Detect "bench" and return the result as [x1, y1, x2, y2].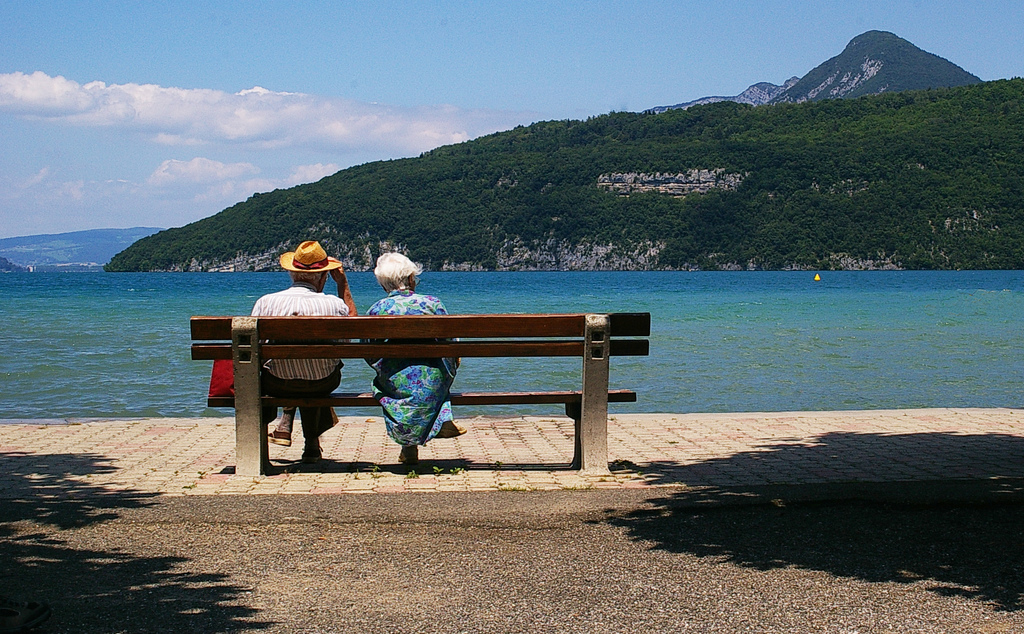
[177, 286, 646, 487].
